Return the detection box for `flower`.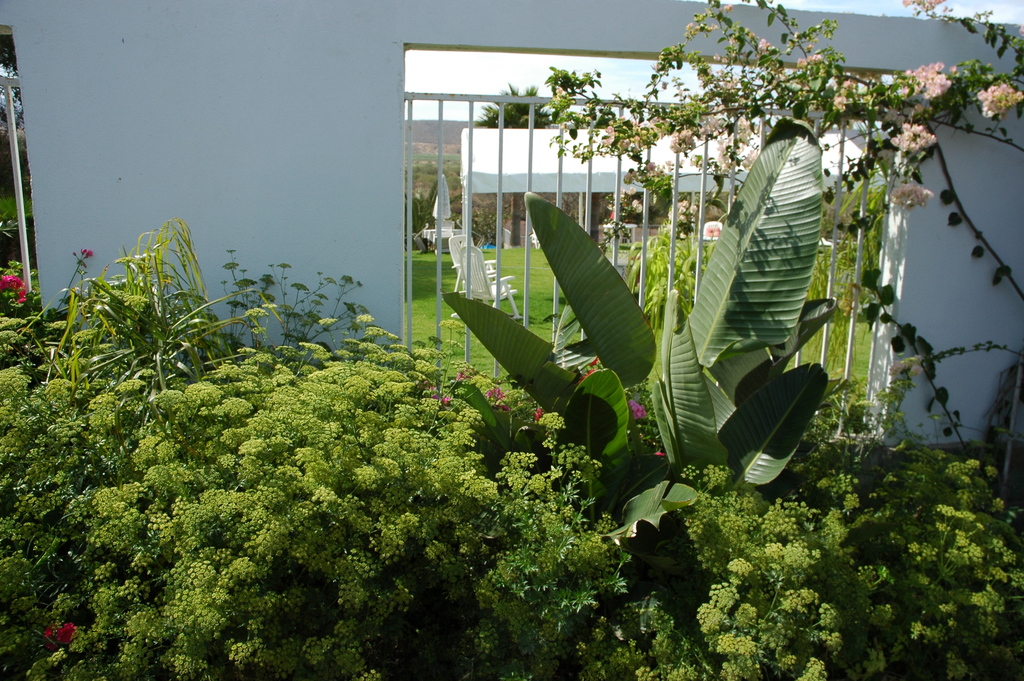
58, 618, 77, 647.
